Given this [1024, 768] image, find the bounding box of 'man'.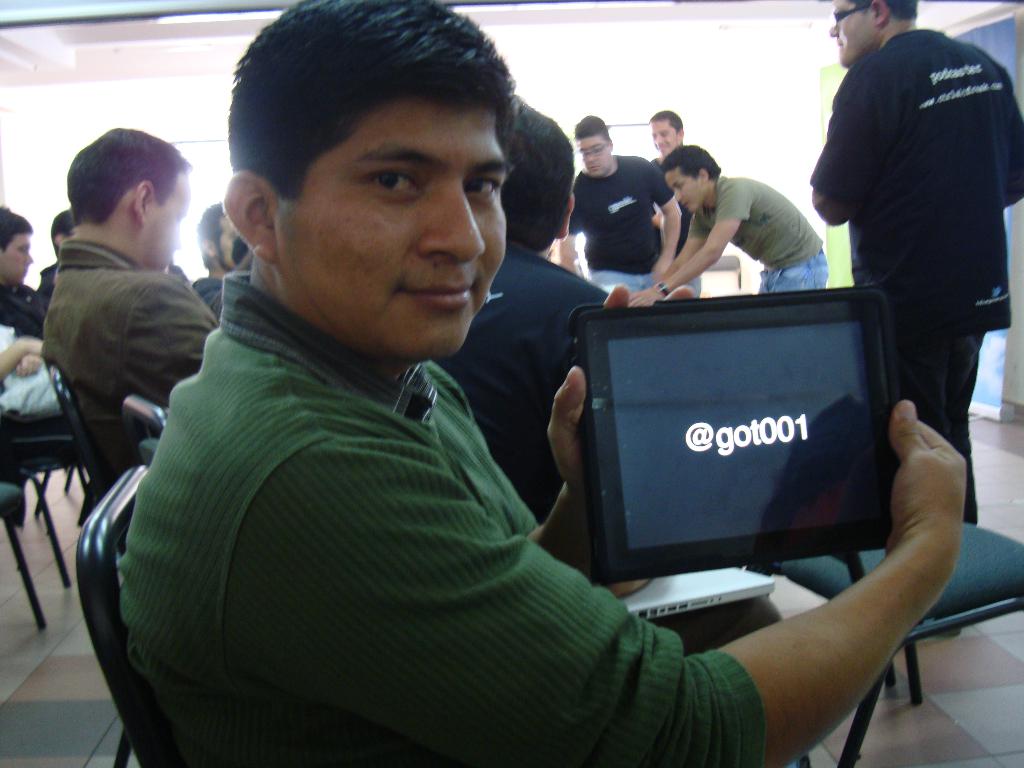
box(656, 109, 707, 300).
